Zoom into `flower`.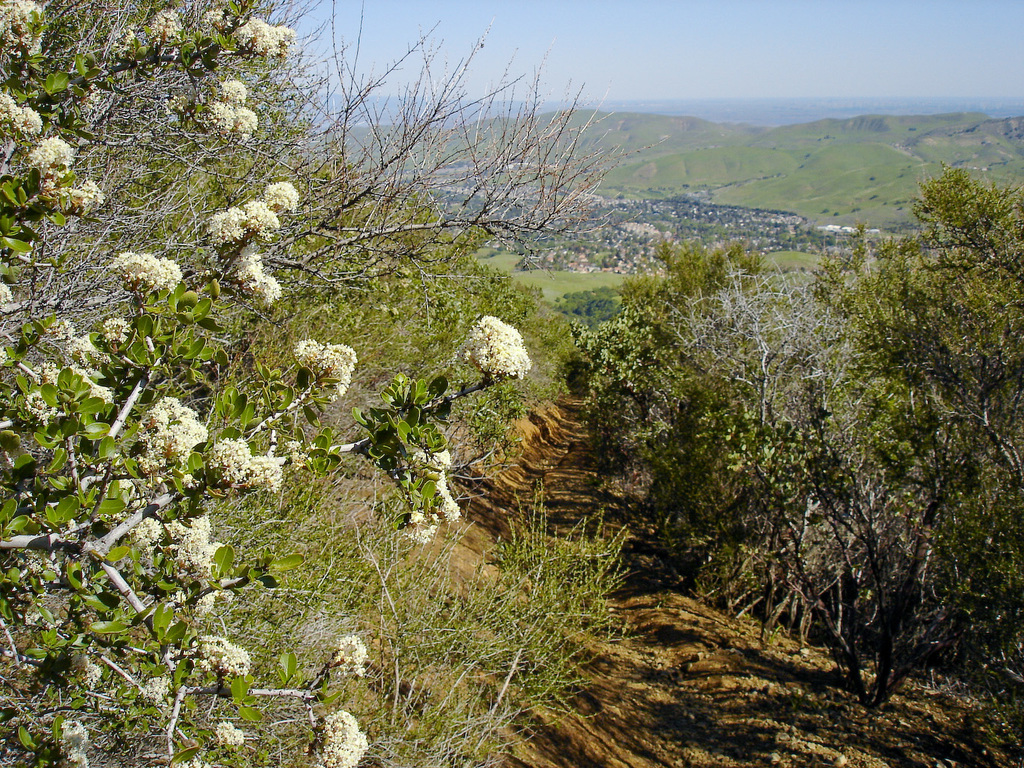
Zoom target: detection(99, 315, 135, 347).
